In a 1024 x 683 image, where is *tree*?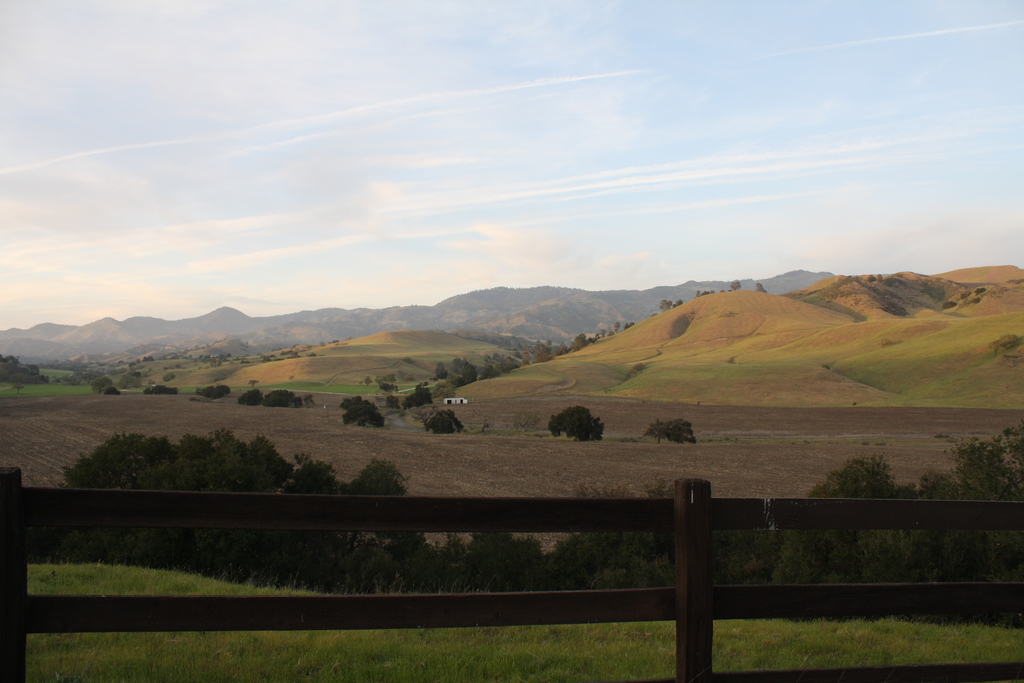
l=194, t=381, r=236, b=399.
